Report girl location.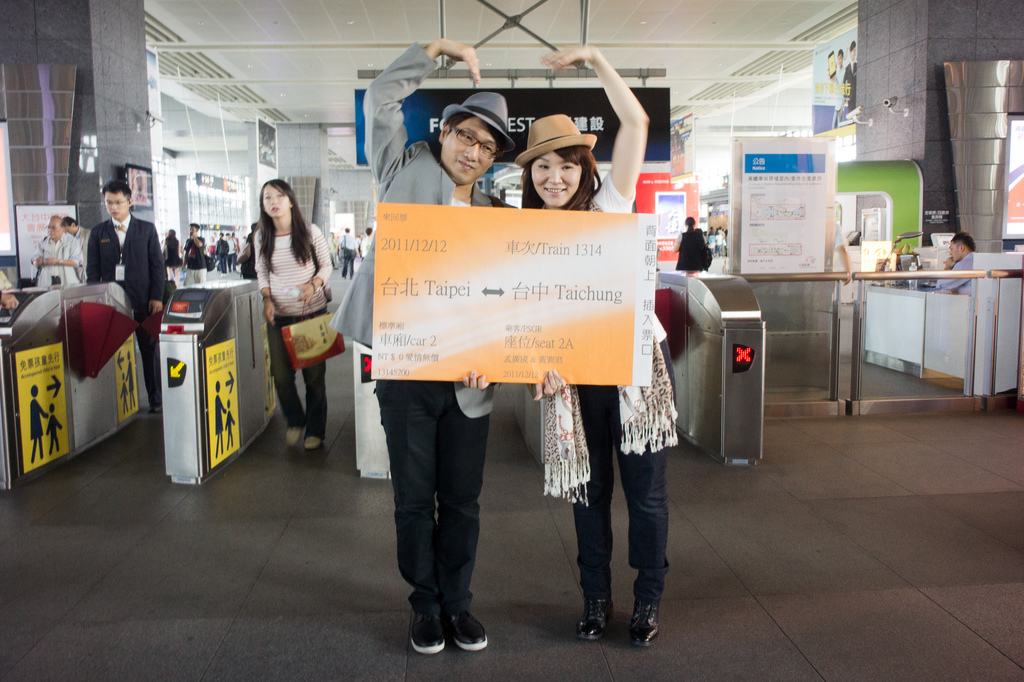
Report: crop(230, 162, 349, 489).
